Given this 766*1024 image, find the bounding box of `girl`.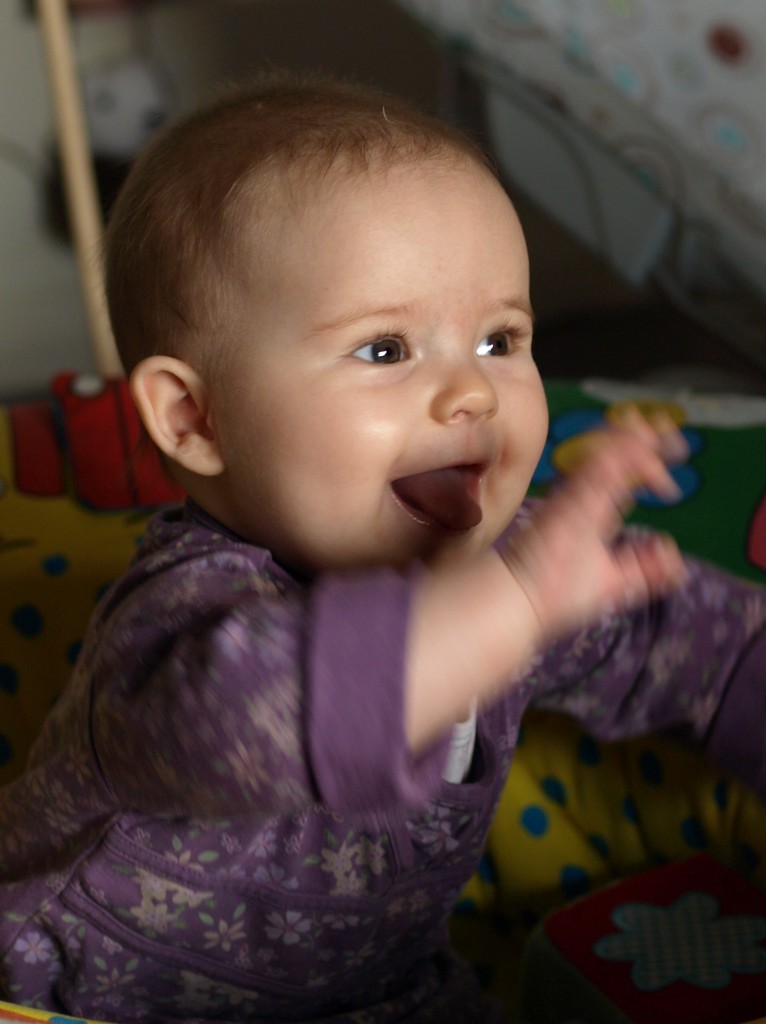
locate(0, 68, 765, 1023).
